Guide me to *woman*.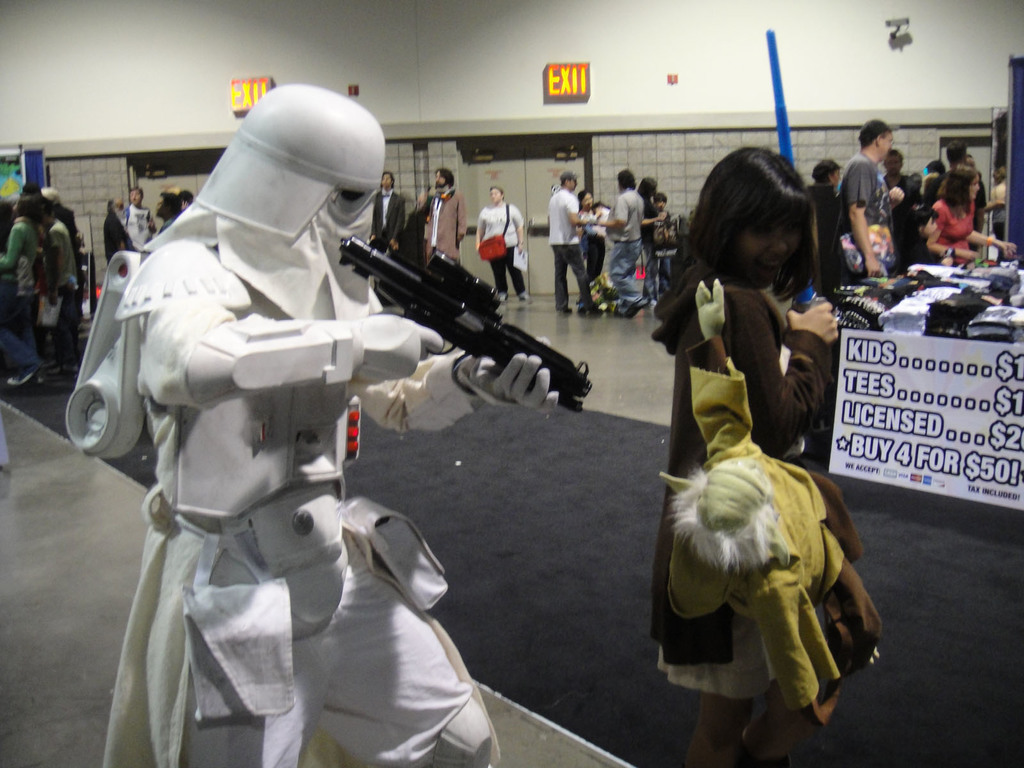
Guidance: <bbox>642, 134, 856, 767</bbox>.
